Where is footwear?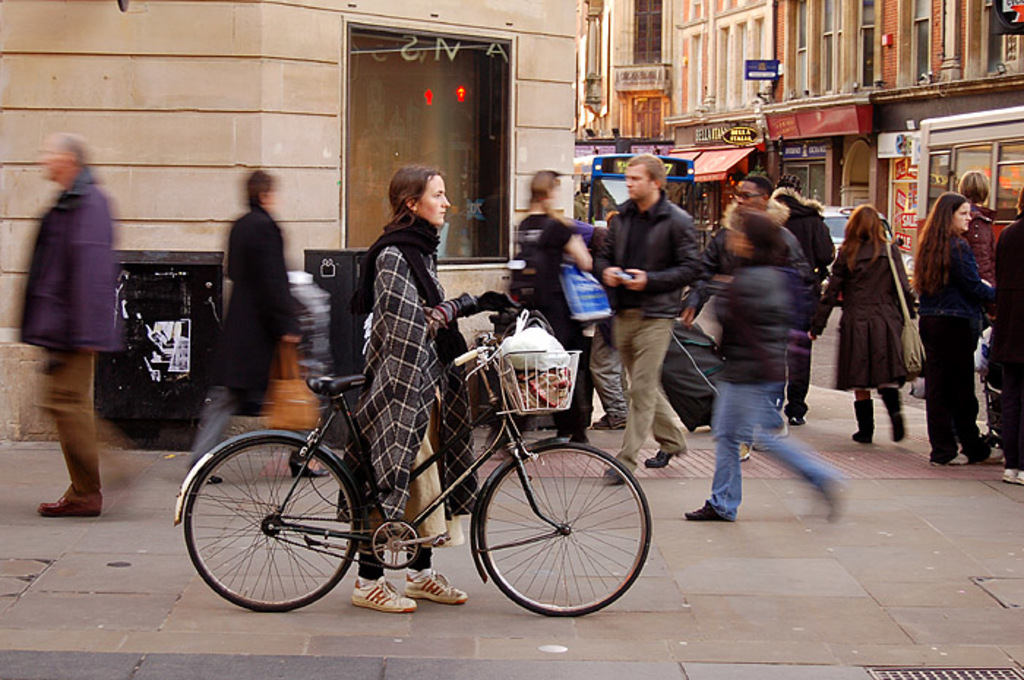
(left=607, top=466, right=626, bottom=481).
